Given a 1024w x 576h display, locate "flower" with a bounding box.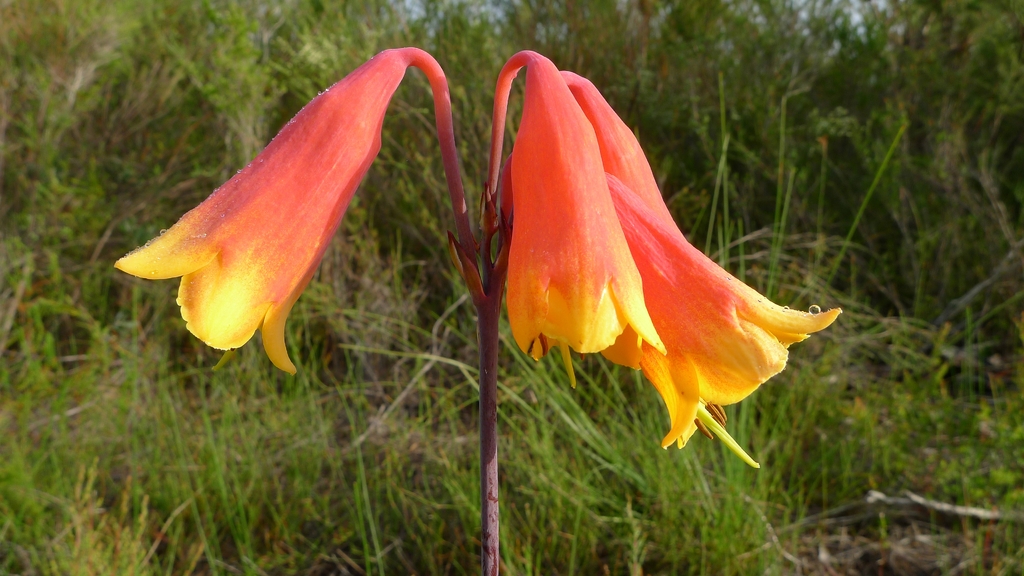
Located: locate(550, 62, 754, 467).
